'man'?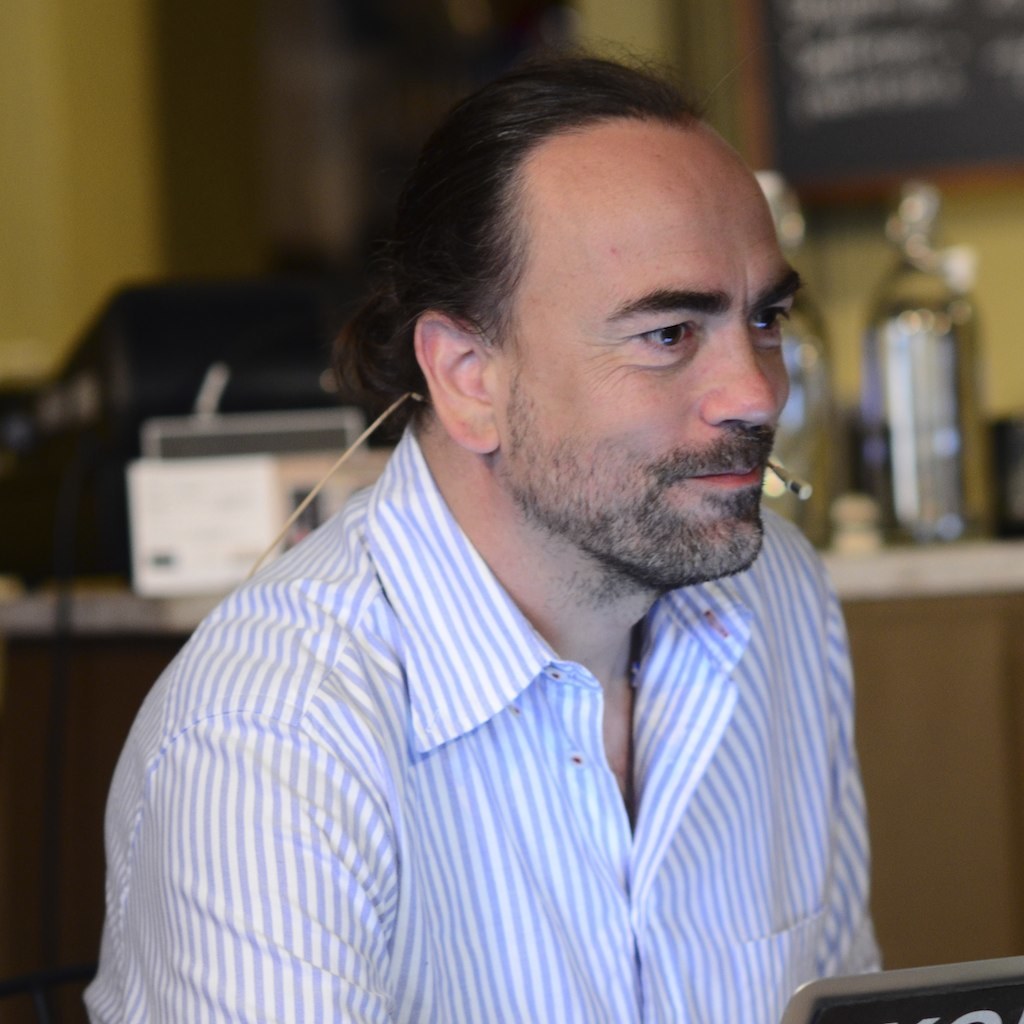
{"left": 87, "top": 44, "right": 881, "bottom": 1023}
